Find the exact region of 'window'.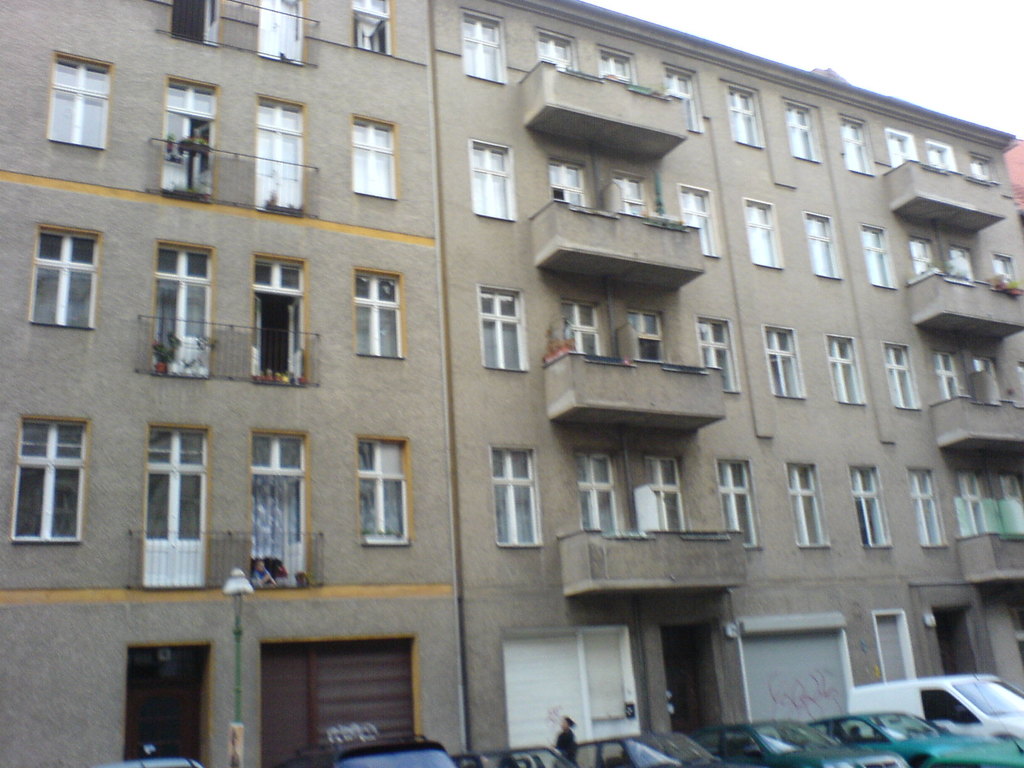
Exact region: 356/0/392/51.
